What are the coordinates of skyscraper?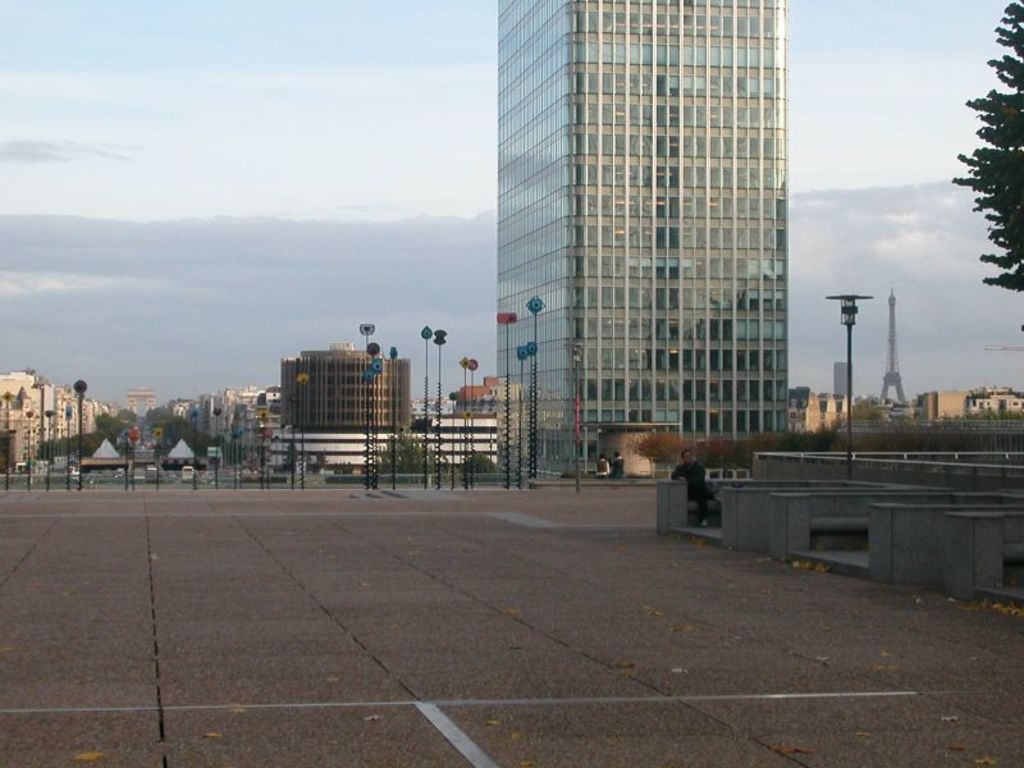
detection(492, 0, 788, 481).
